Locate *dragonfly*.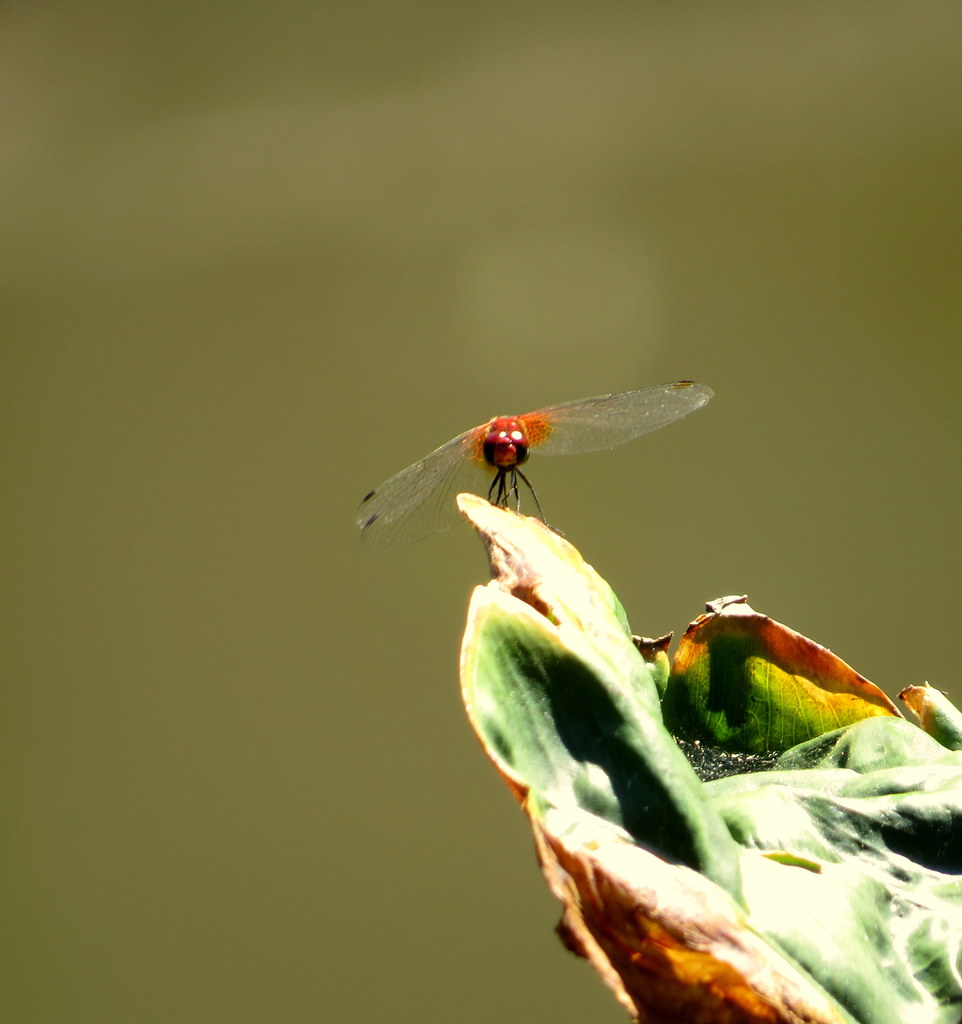
Bounding box: bbox=(355, 378, 716, 547).
